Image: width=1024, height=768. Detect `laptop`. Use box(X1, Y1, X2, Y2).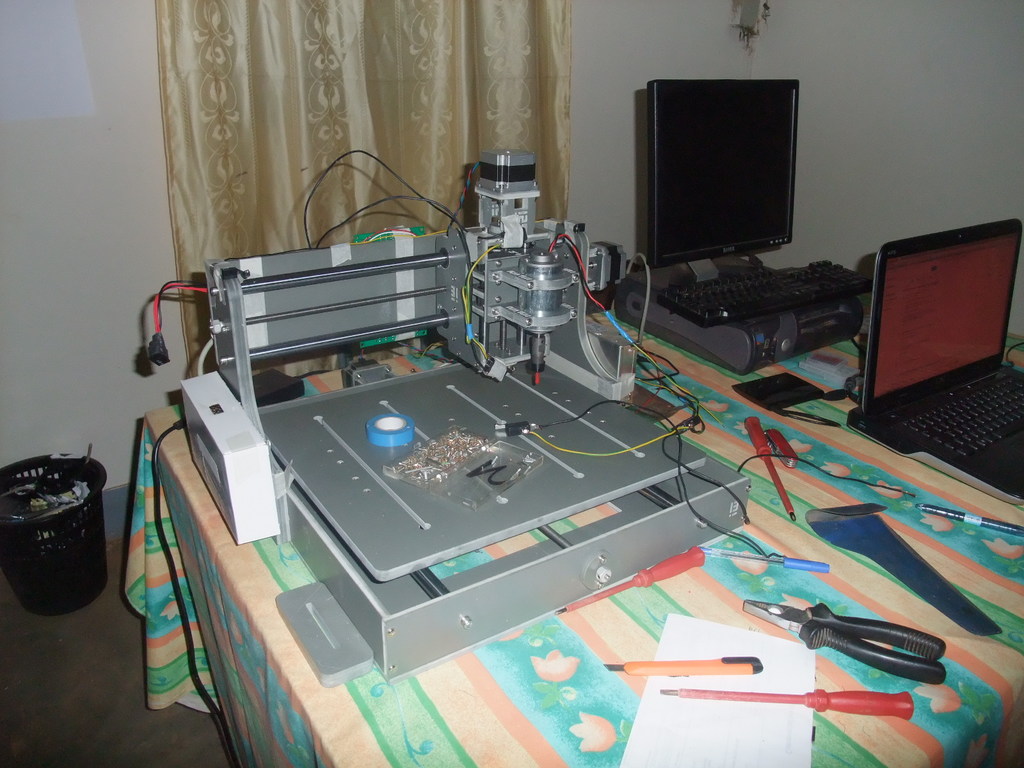
box(860, 206, 1005, 479).
